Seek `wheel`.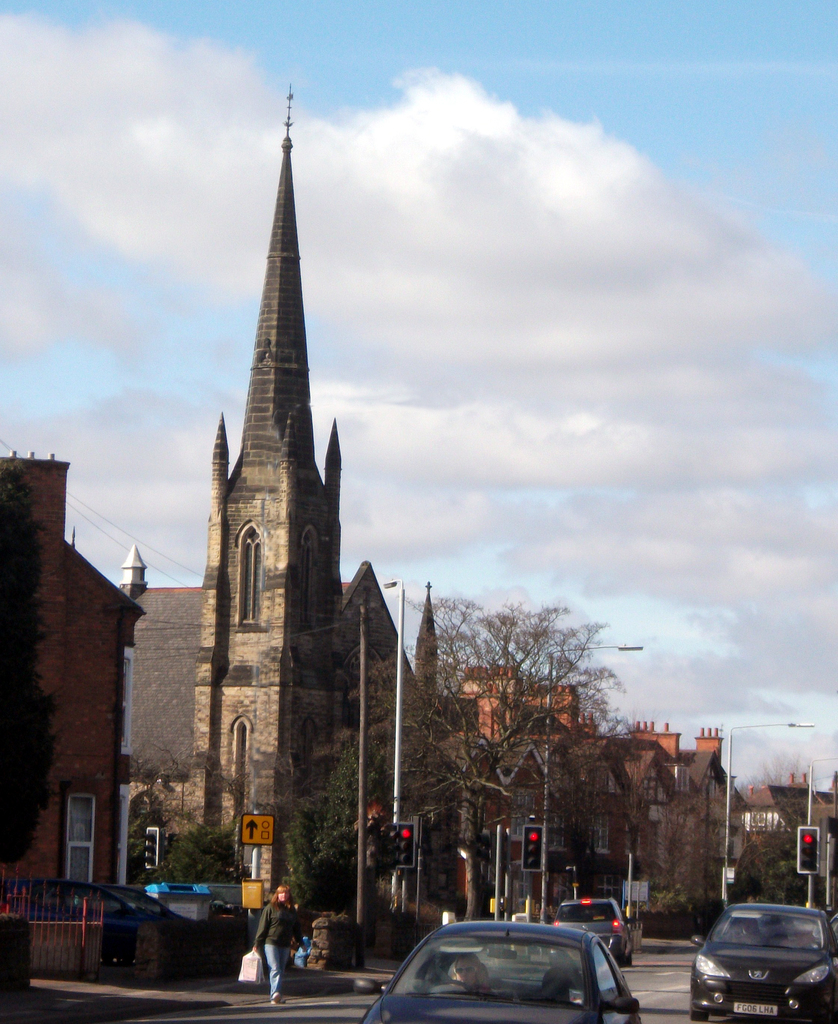
(431,977,473,988).
